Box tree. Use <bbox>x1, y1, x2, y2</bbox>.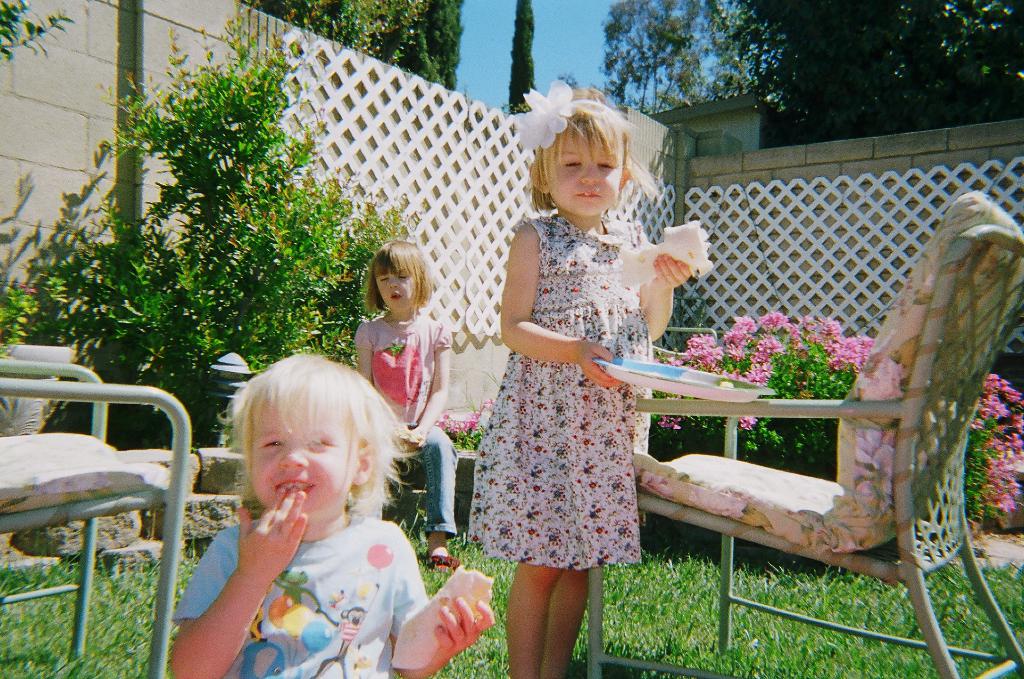
<bbox>54, 51, 385, 428</bbox>.
